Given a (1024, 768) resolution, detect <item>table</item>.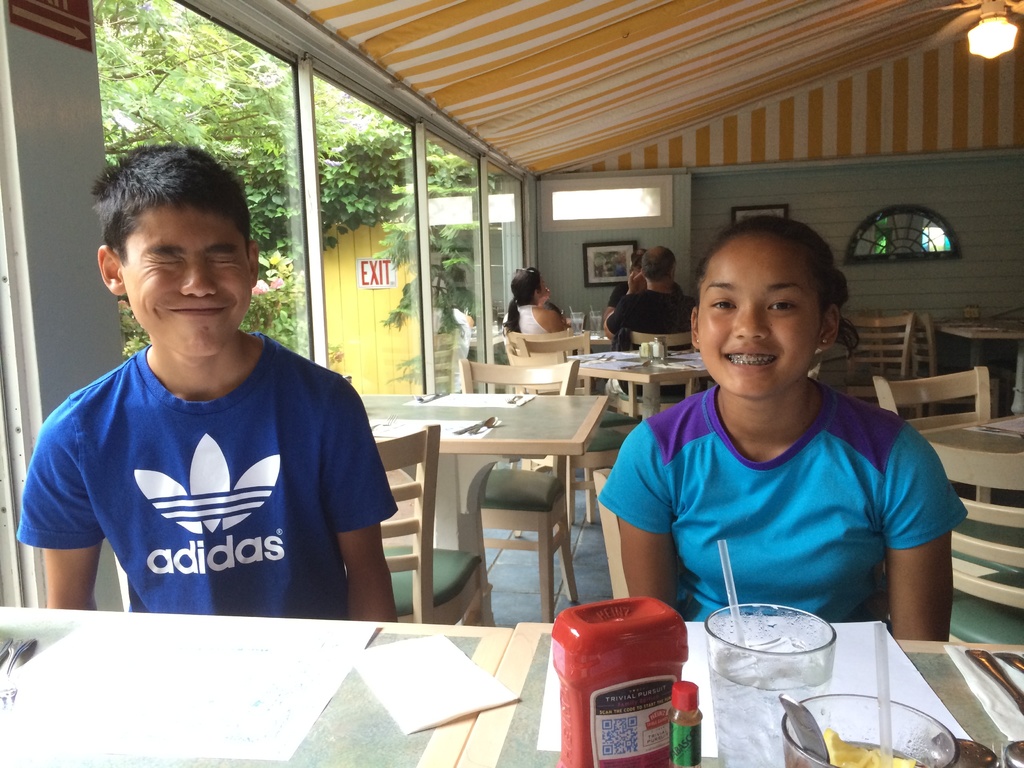
{"left": 350, "top": 385, "right": 605, "bottom": 447}.
